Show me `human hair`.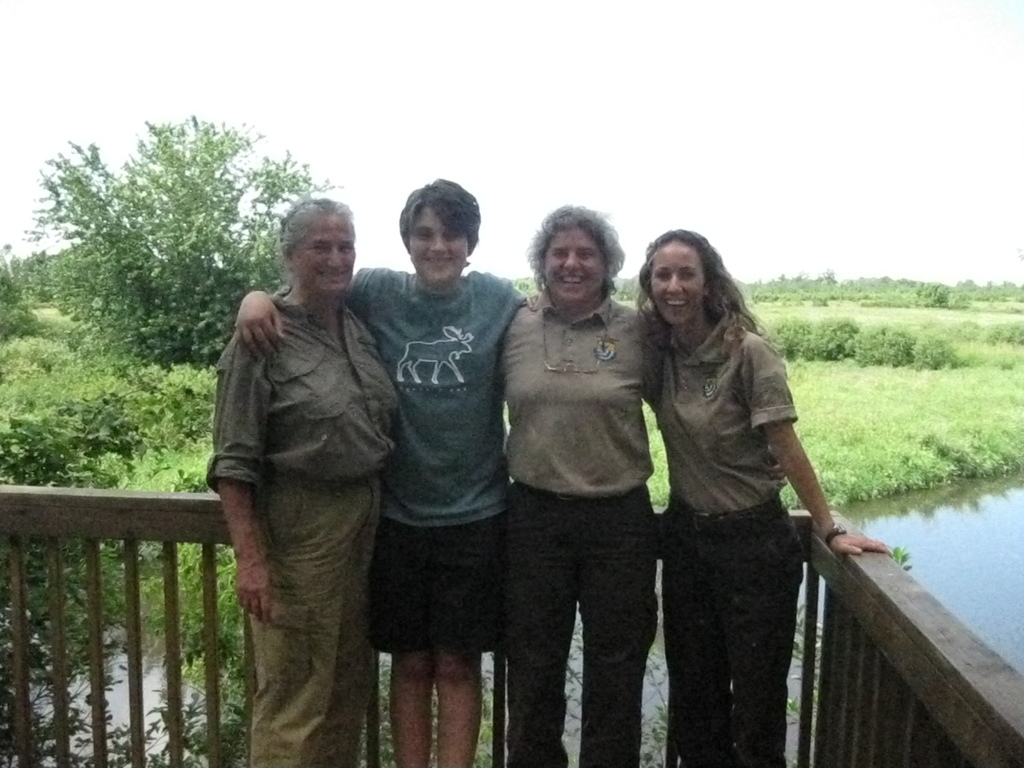
`human hair` is here: x1=651 y1=227 x2=761 y2=375.
